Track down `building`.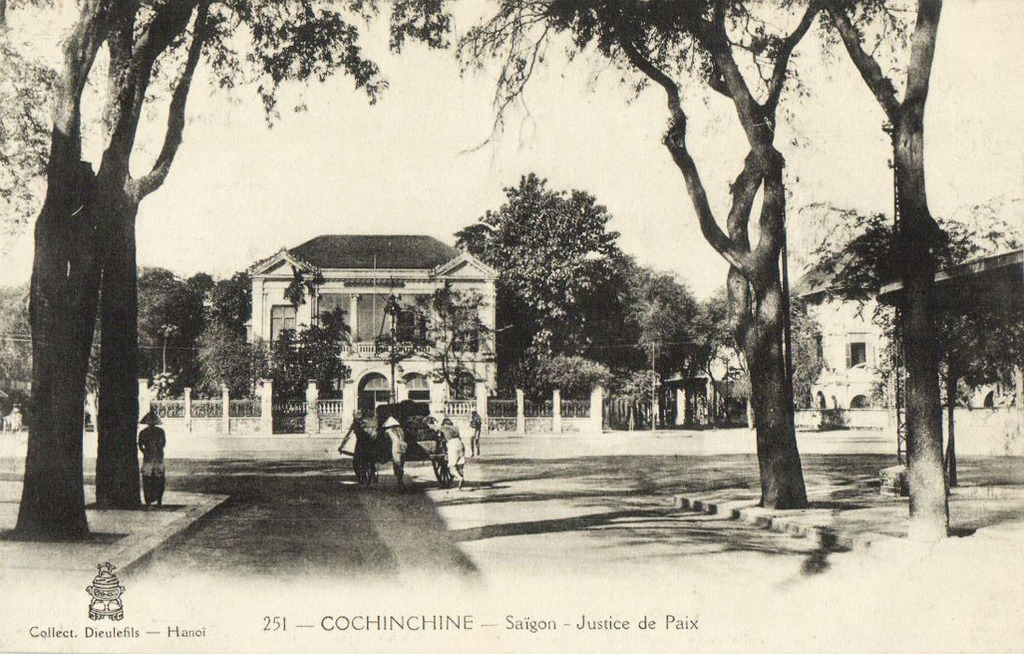
Tracked to pyautogui.locateOnScreen(790, 249, 887, 376).
